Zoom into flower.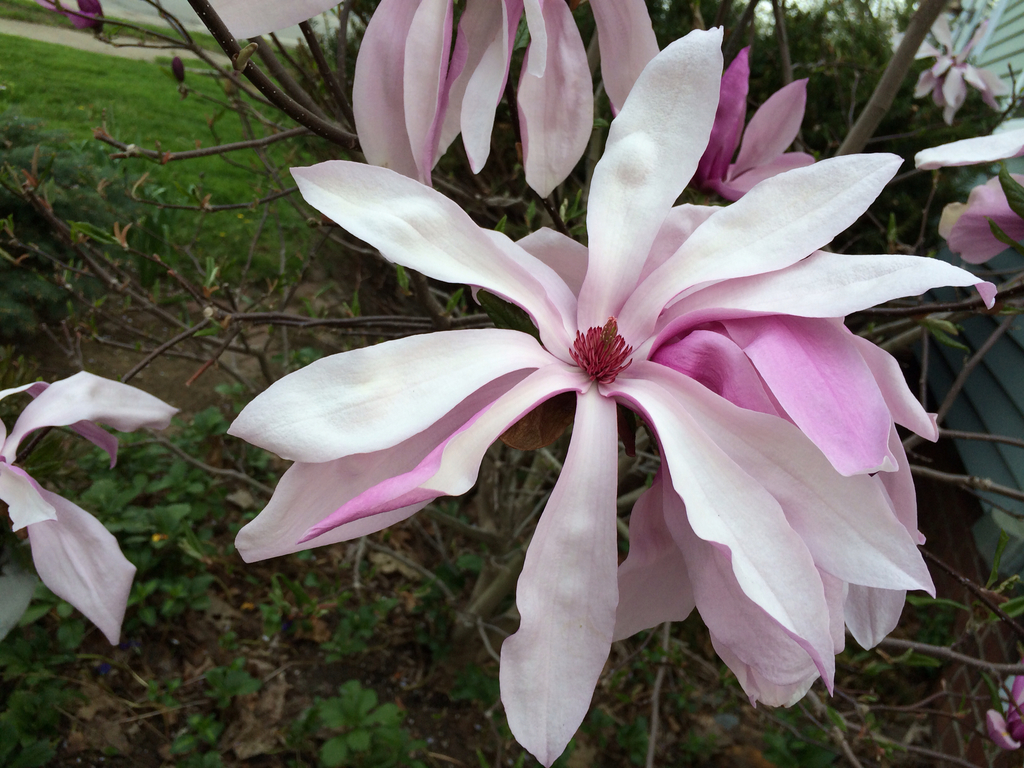
Zoom target: box(0, 372, 179, 648).
